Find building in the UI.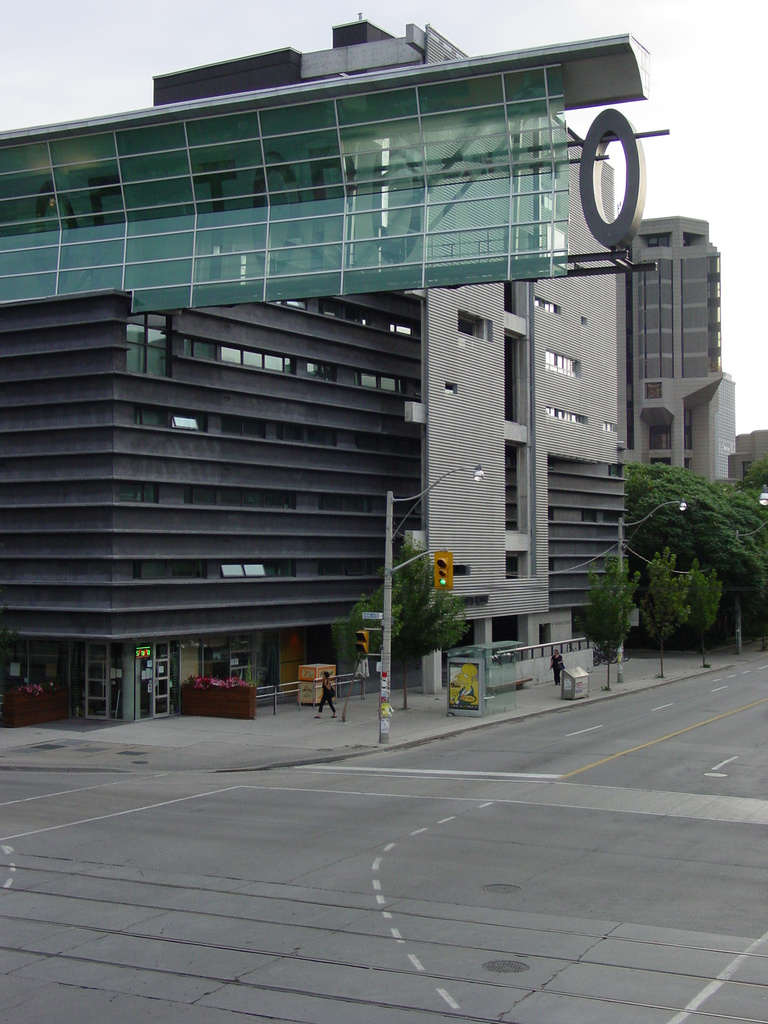
UI element at [0,6,767,727].
